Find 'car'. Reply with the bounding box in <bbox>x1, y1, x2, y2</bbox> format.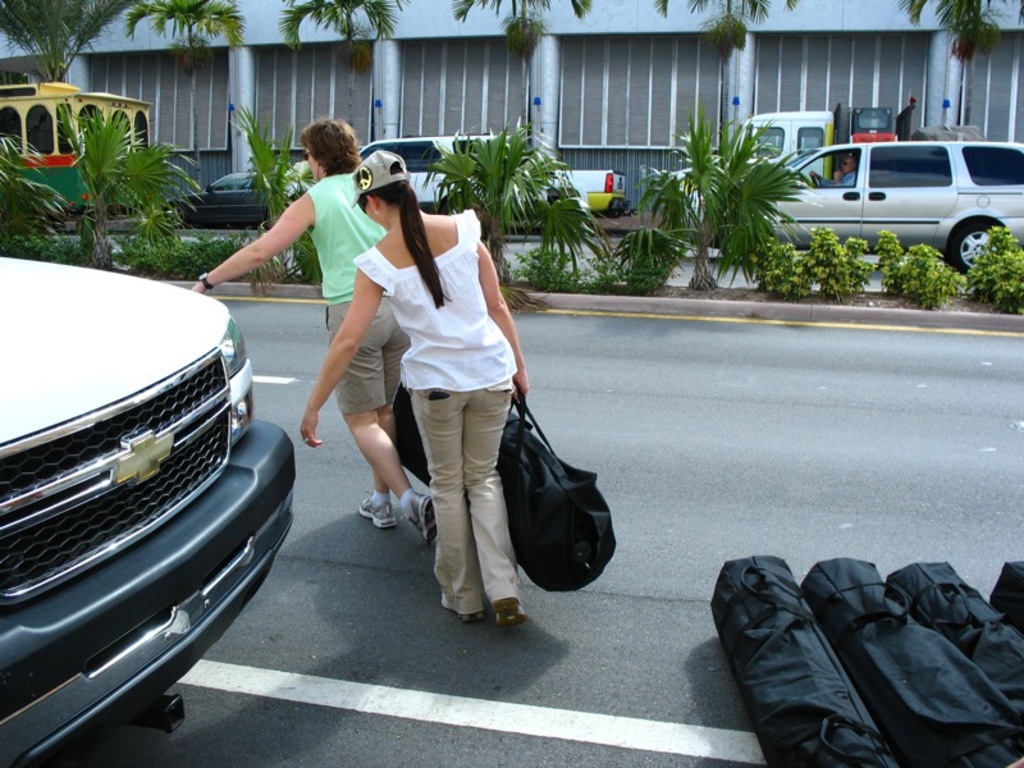
<bbox>690, 141, 1023, 271</bbox>.
